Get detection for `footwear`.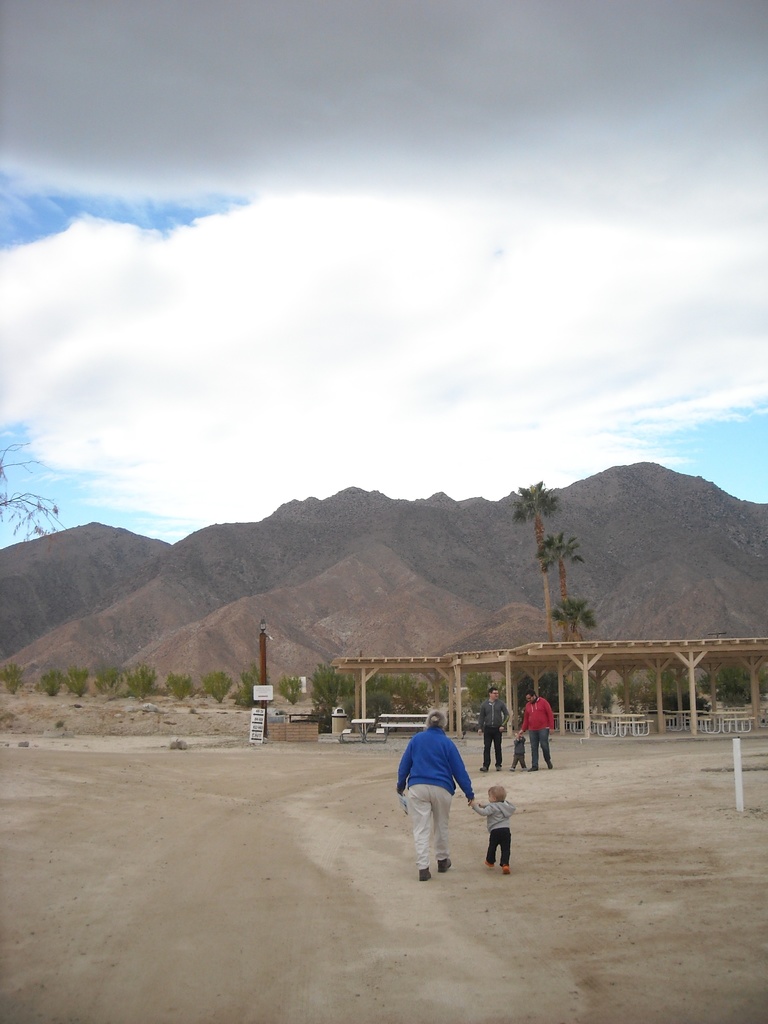
Detection: crop(529, 762, 534, 771).
